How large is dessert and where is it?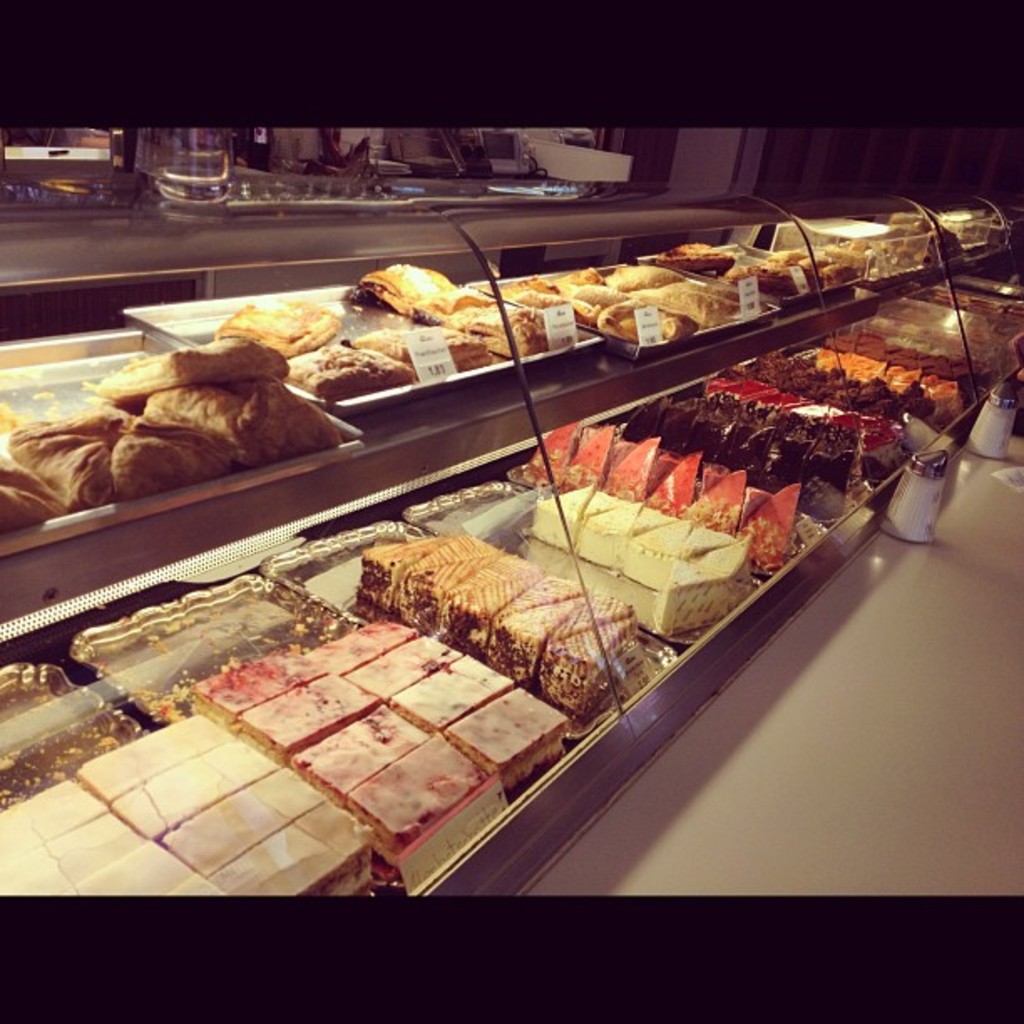
Bounding box: (x1=482, y1=591, x2=569, y2=674).
